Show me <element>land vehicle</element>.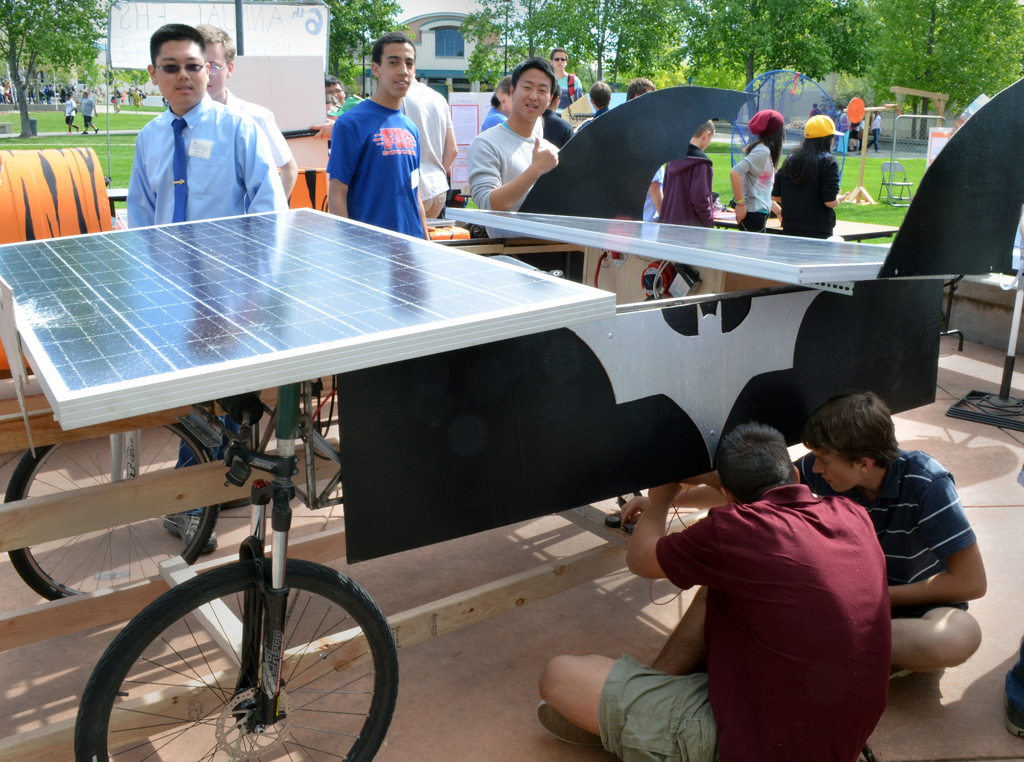
<element>land vehicle</element> is here: l=0, t=79, r=1023, b=761.
